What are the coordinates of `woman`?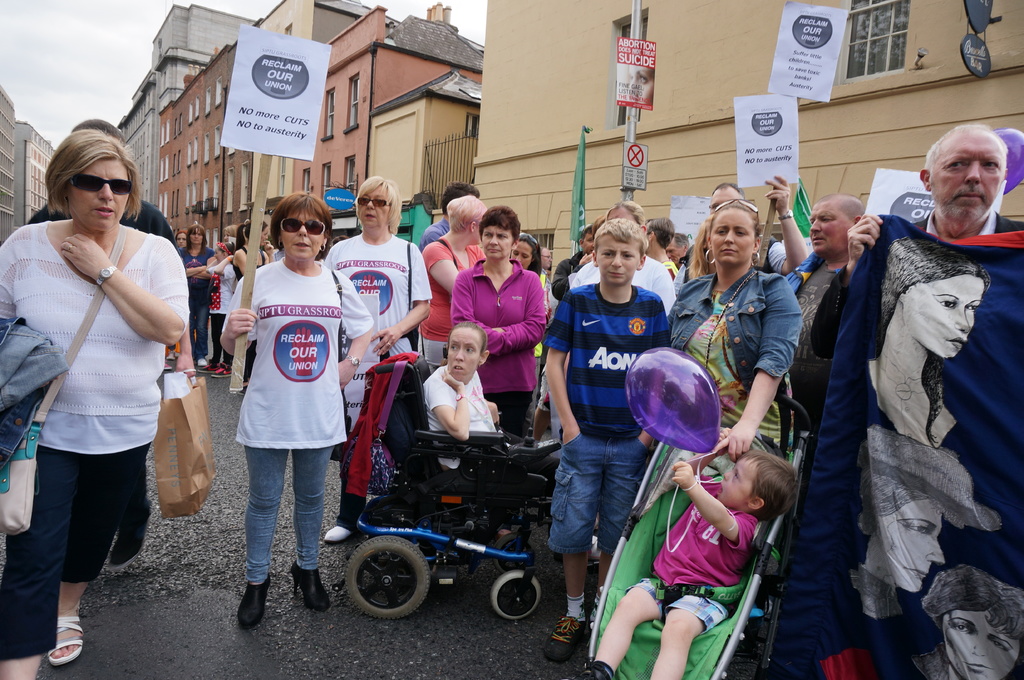
box(416, 189, 491, 383).
